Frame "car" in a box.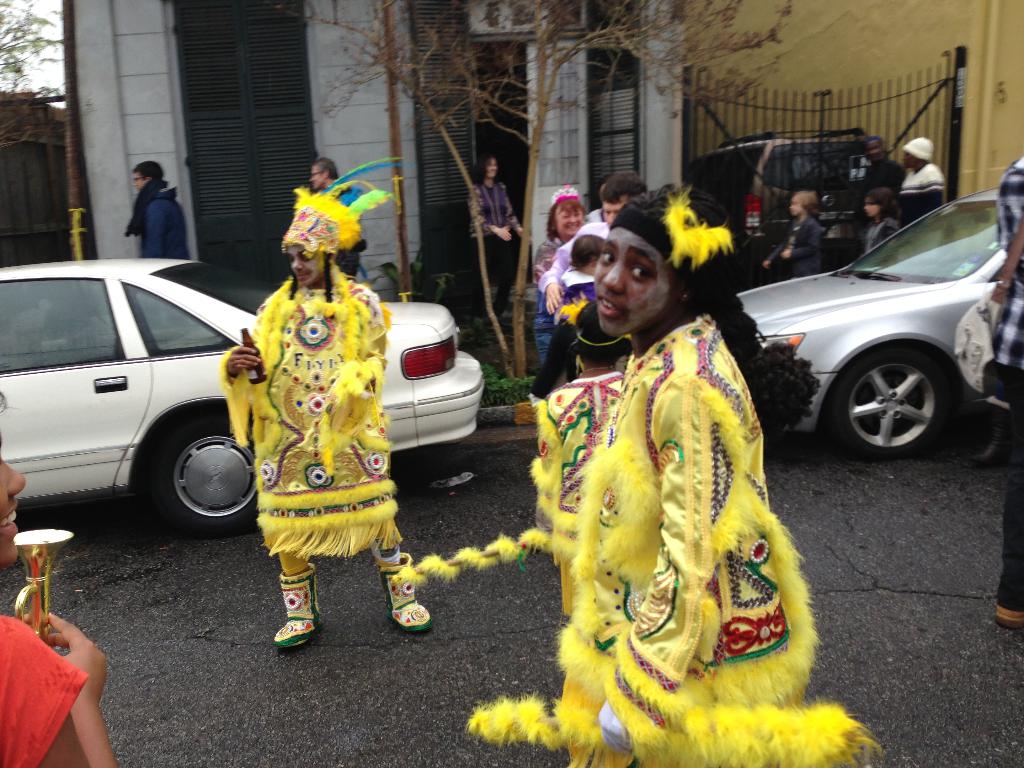
left=0, top=257, right=484, bottom=537.
